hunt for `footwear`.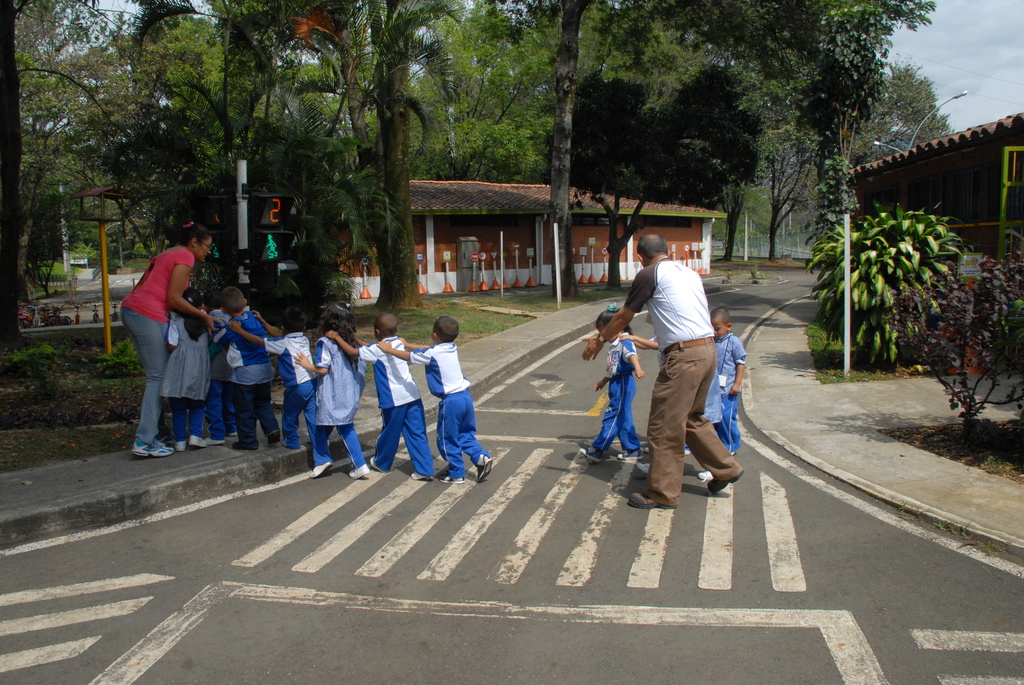
Hunted down at region(151, 445, 171, 459).
